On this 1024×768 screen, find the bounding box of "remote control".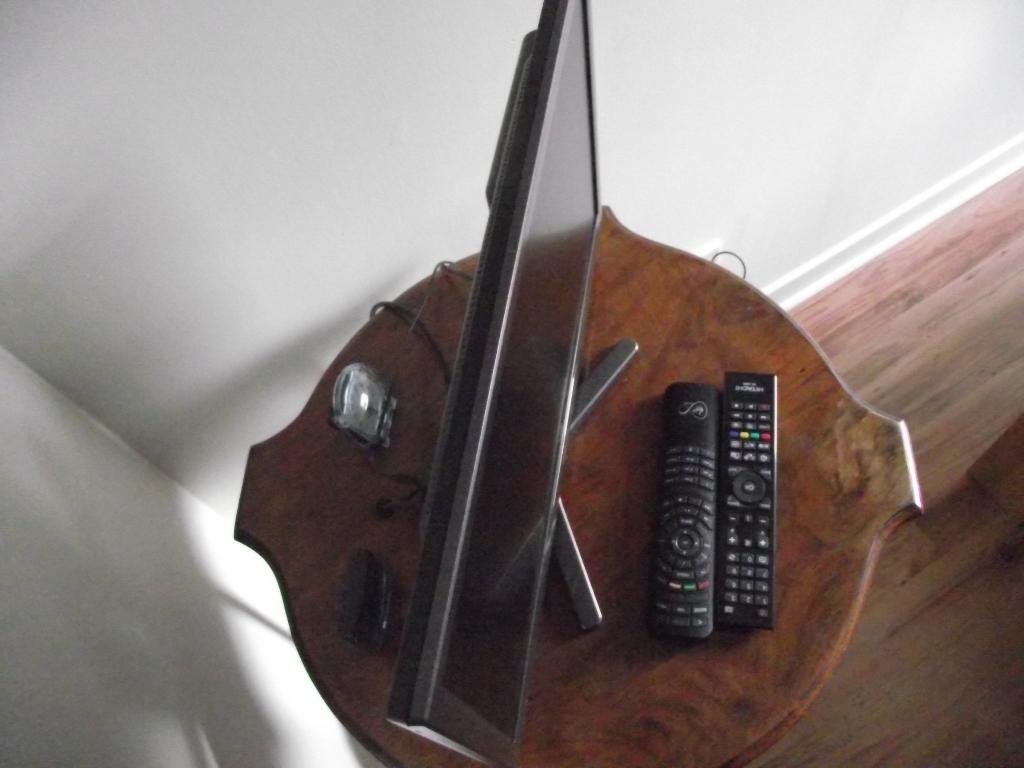
Bounding box: {"x1": 714, "y1": 369, "x2": 772, "y2": 632}.
